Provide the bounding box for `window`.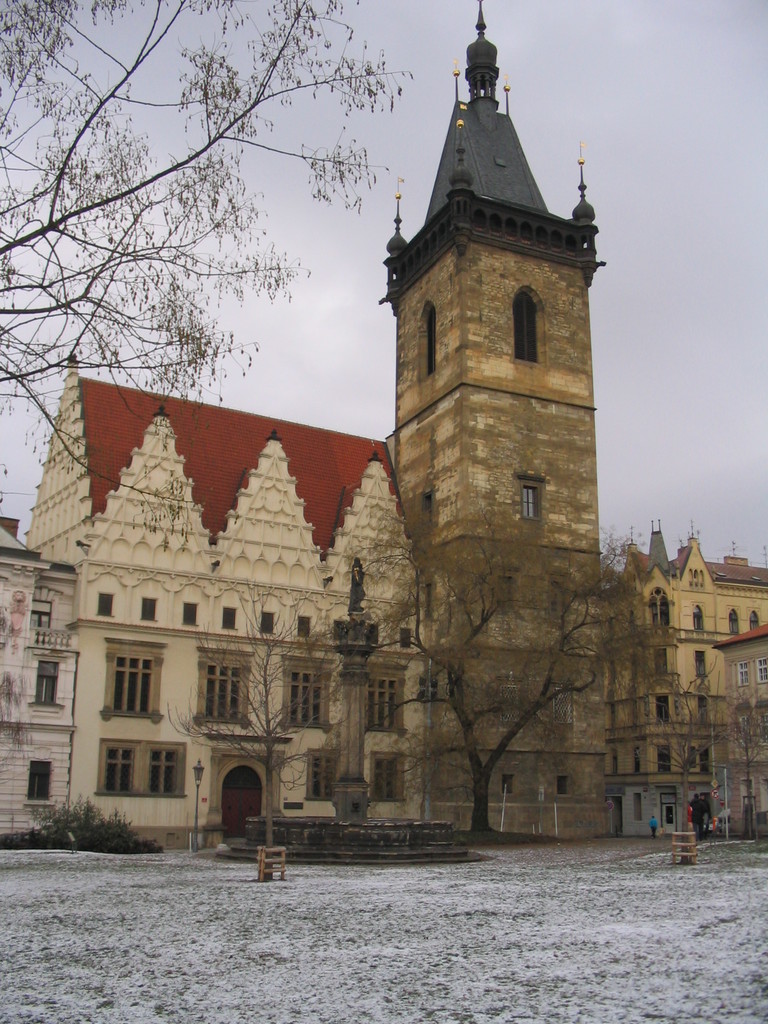
detection(687, 750, 696, 769).
